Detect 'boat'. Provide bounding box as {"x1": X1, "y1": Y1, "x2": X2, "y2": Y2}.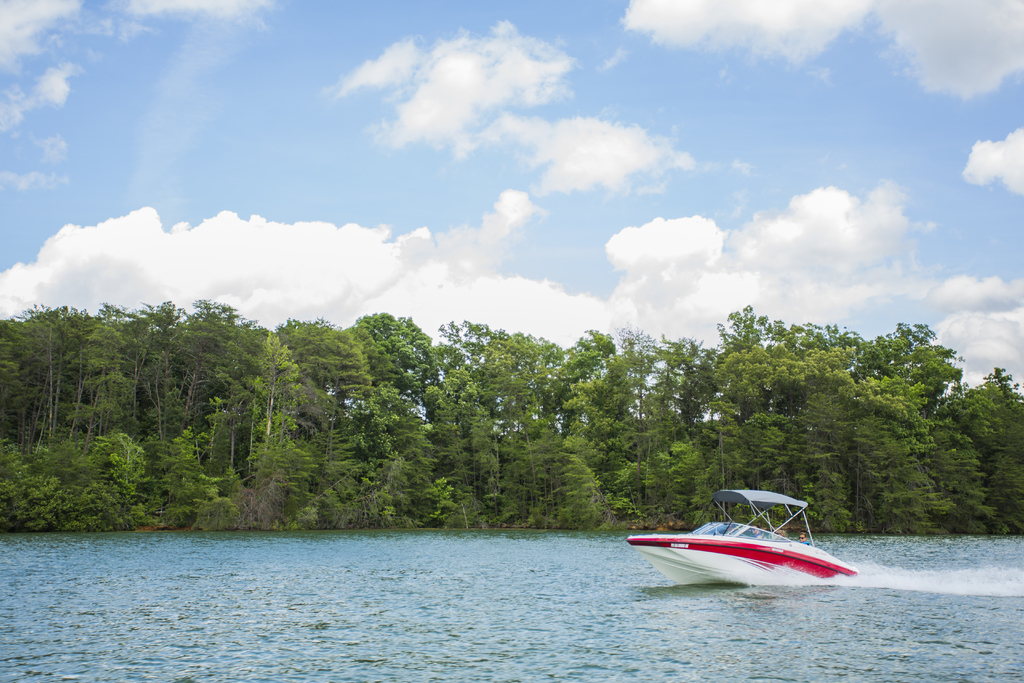
{"x1": 639, "y1": 502, "x2": 861, "y2": 591}.
